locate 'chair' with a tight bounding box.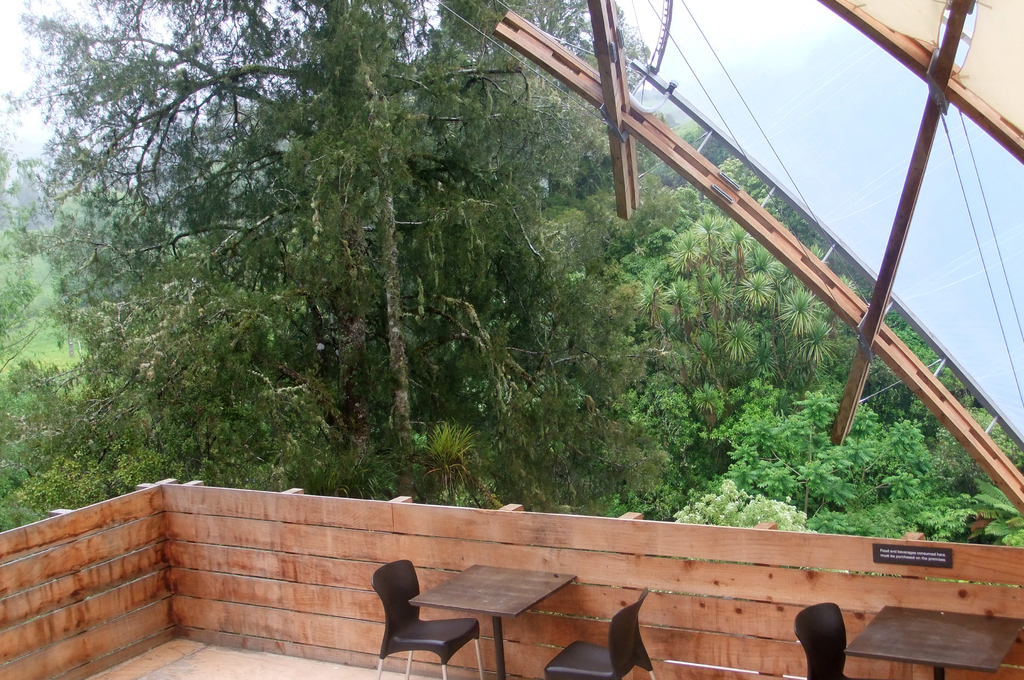
[543, 582, 657, 679].
